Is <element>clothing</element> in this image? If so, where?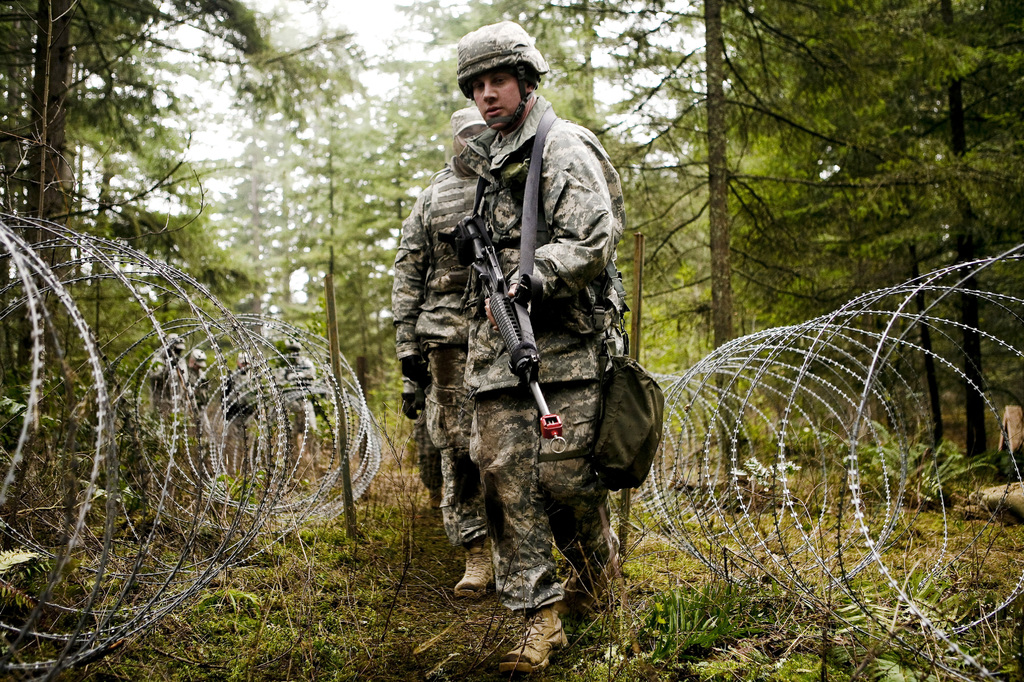
Yes, at (460, 95, 633, 608).
